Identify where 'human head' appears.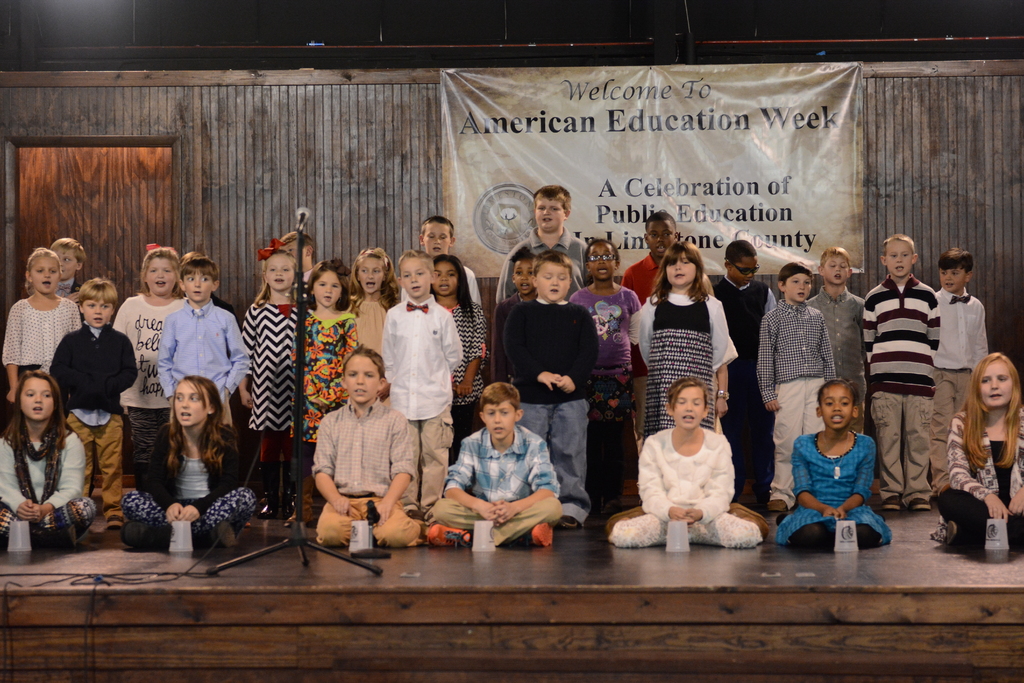
Appears at pyautogui.locateOnScreen(77, 278, 115, 324).
